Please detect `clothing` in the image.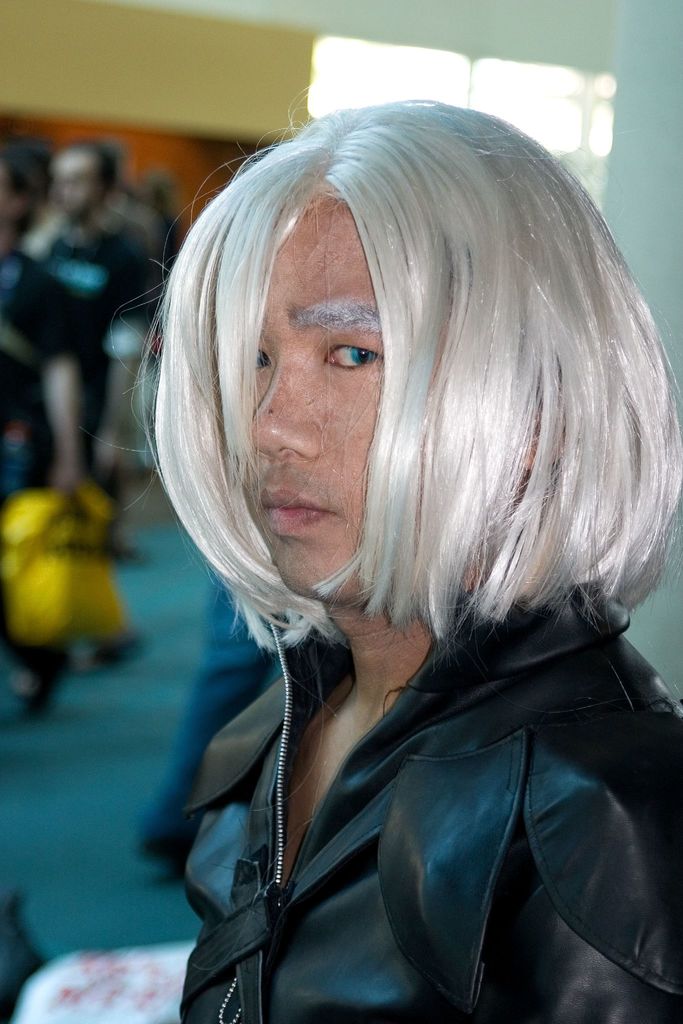
bbox=(4, 269, 74, 490).
